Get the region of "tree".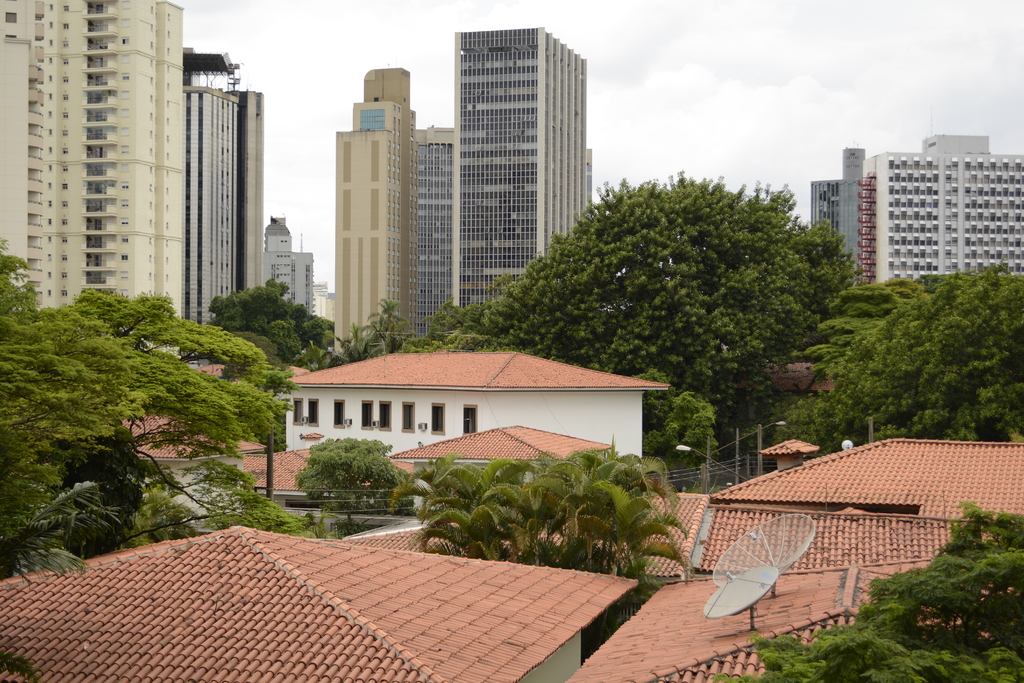
region(414, 163, 860, 468).
